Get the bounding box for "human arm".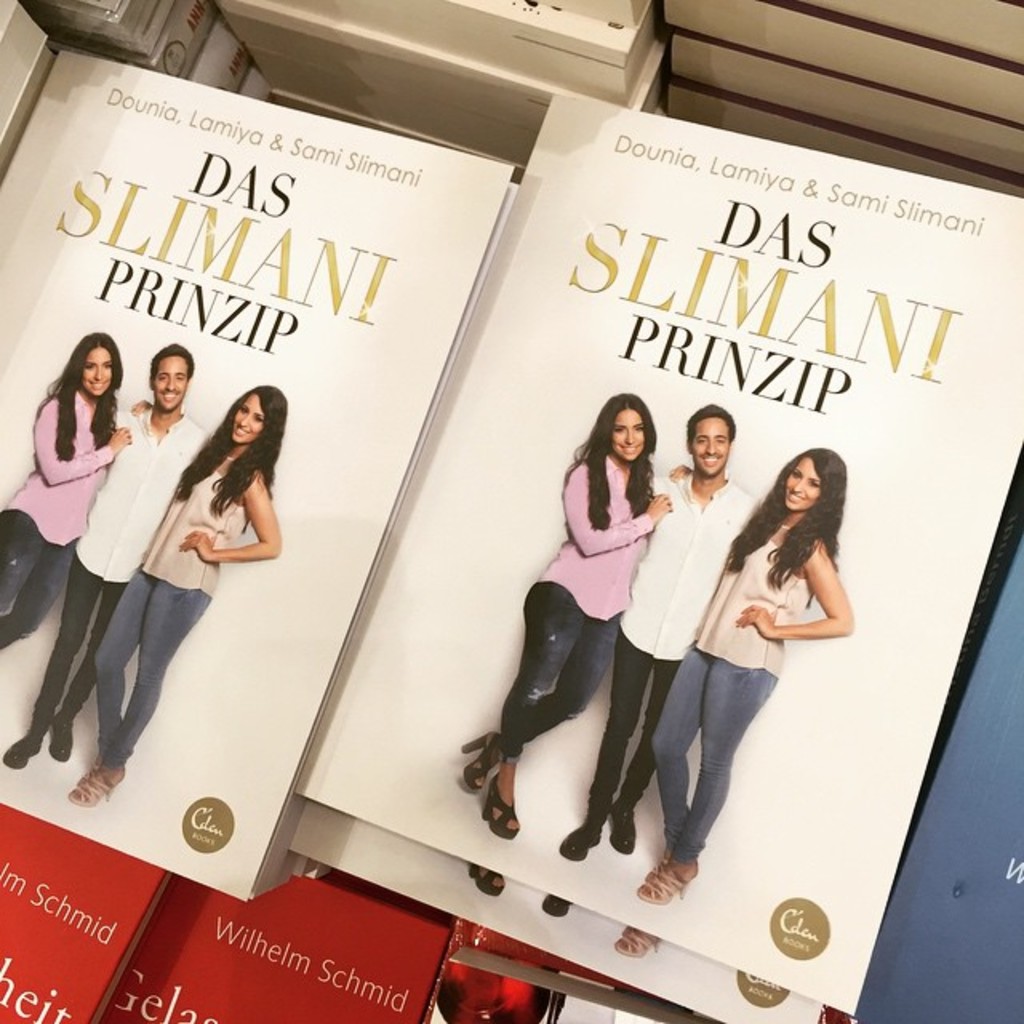
region(178, 467, 283, 563).
